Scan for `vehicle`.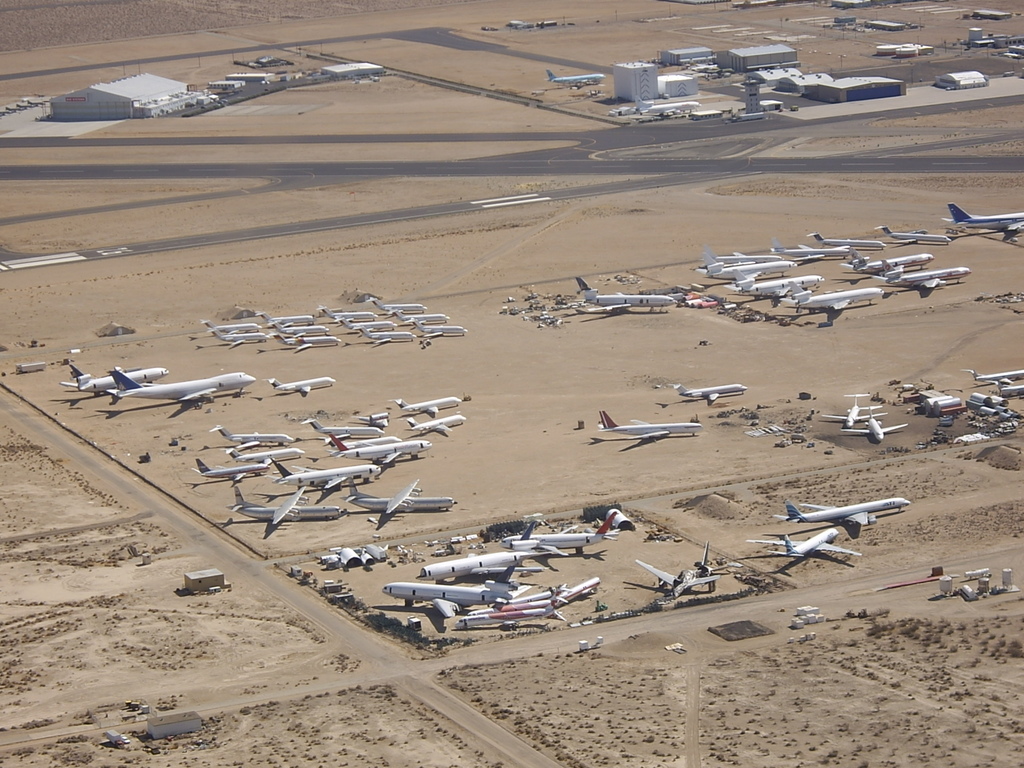
Scan result: [739, 269, 826, 300].
